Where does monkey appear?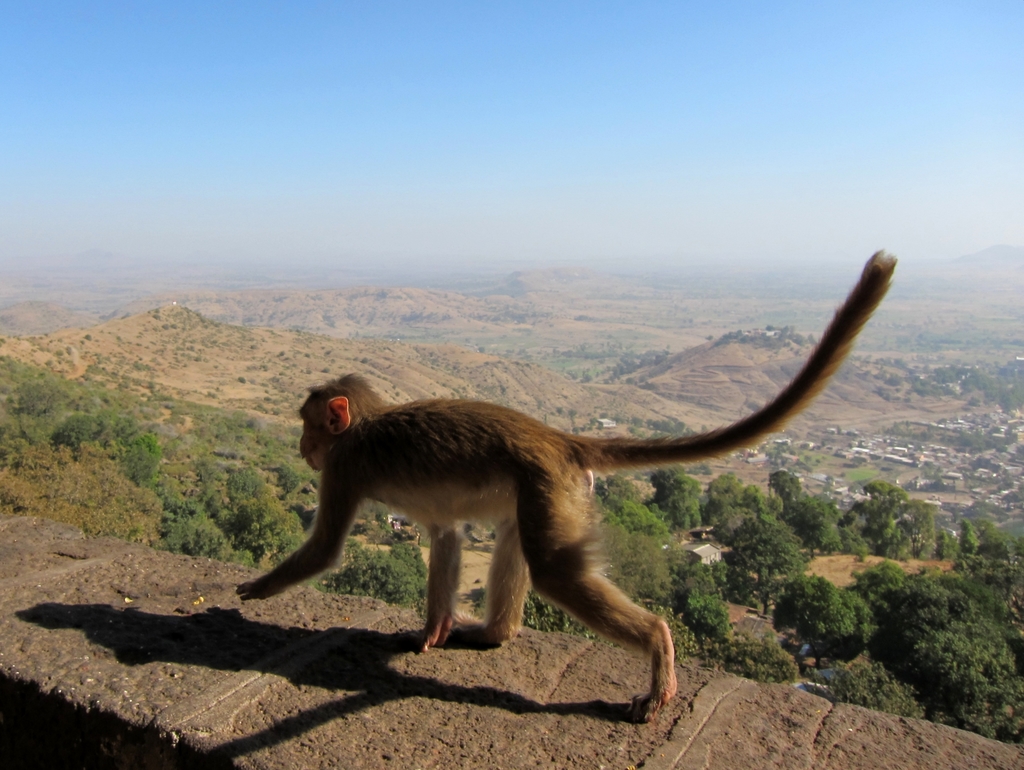
Appears at crop(273, 261, 884, 709).
